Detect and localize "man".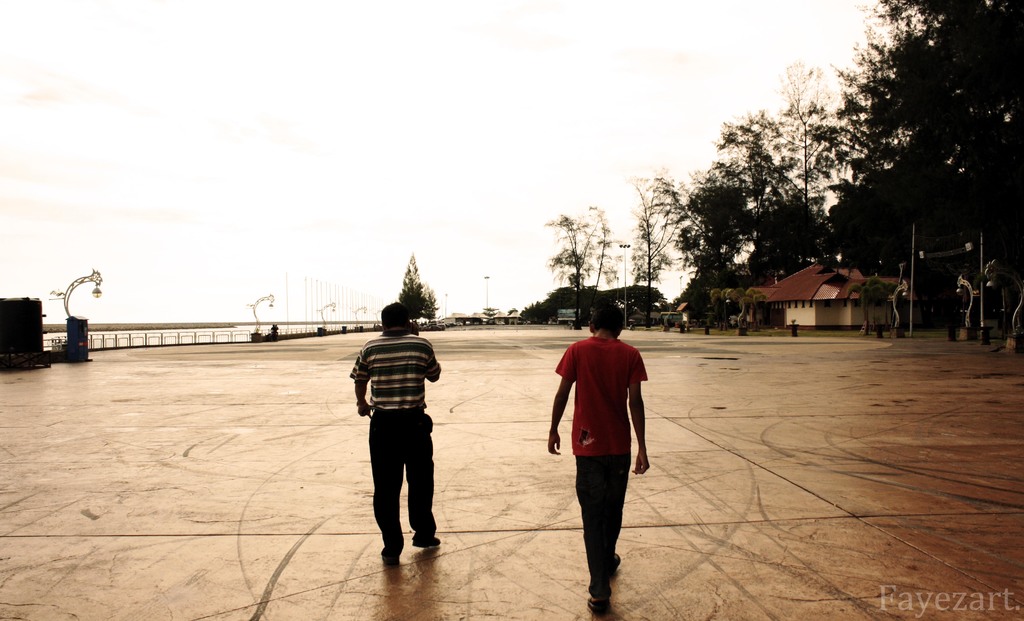
Localized at bbox=(539, 308, 655, 568).
